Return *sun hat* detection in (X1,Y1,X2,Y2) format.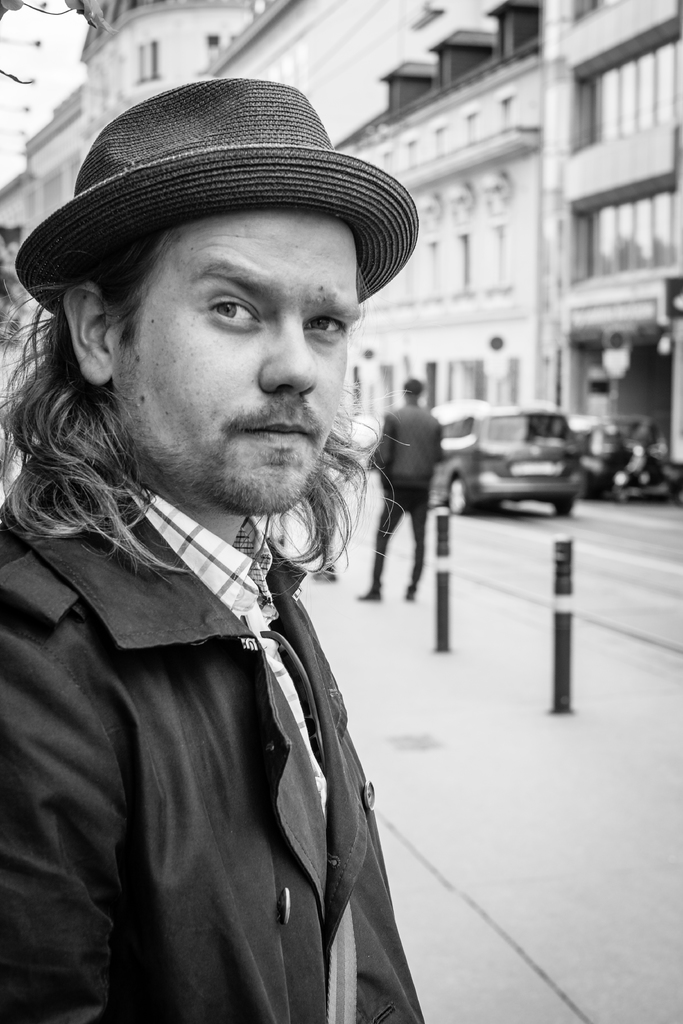
(10,75,425,318).
